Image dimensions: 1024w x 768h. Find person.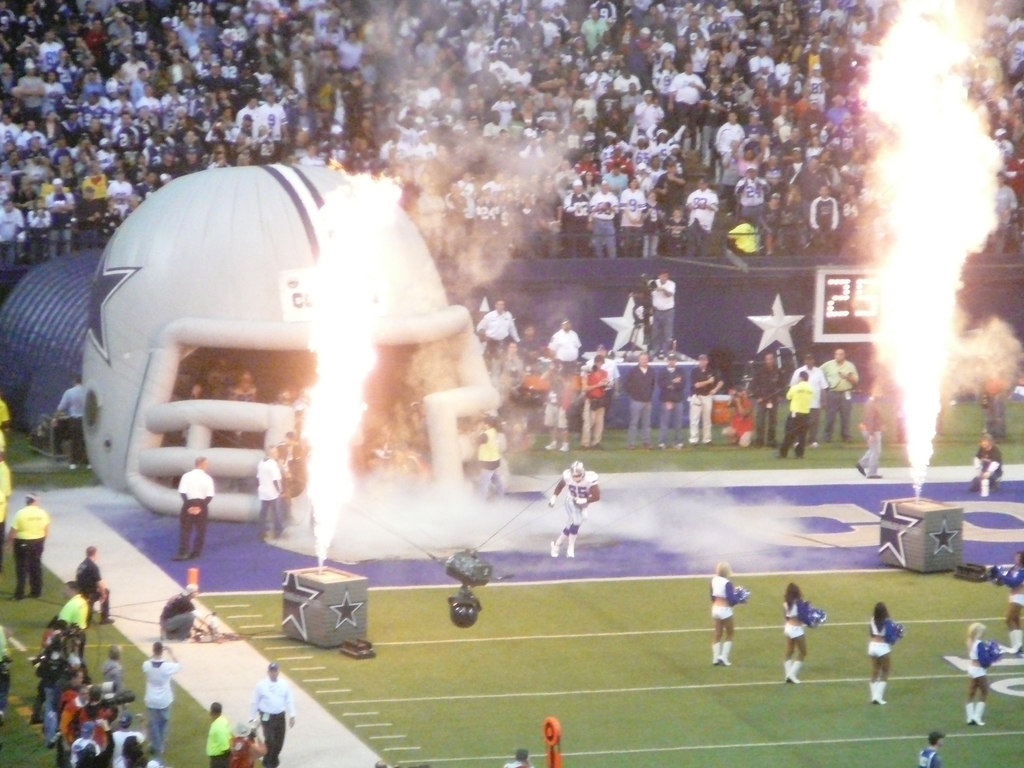
crop(964, 621, 991, 723).
